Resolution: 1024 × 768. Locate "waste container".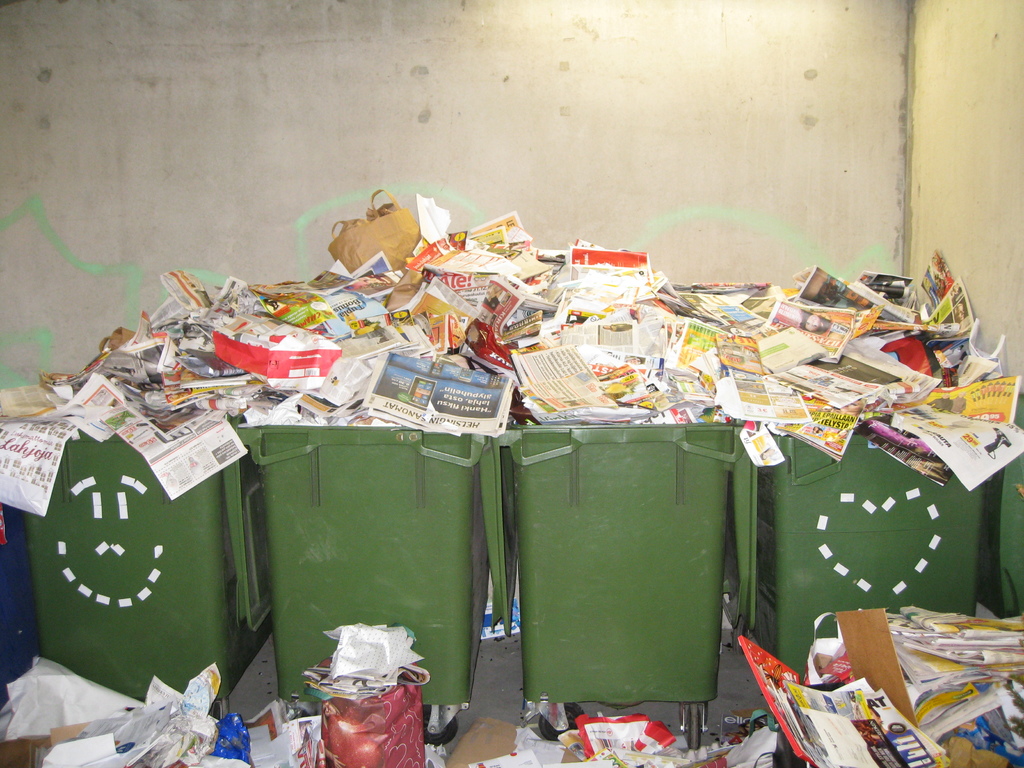
738 276 997 694.
